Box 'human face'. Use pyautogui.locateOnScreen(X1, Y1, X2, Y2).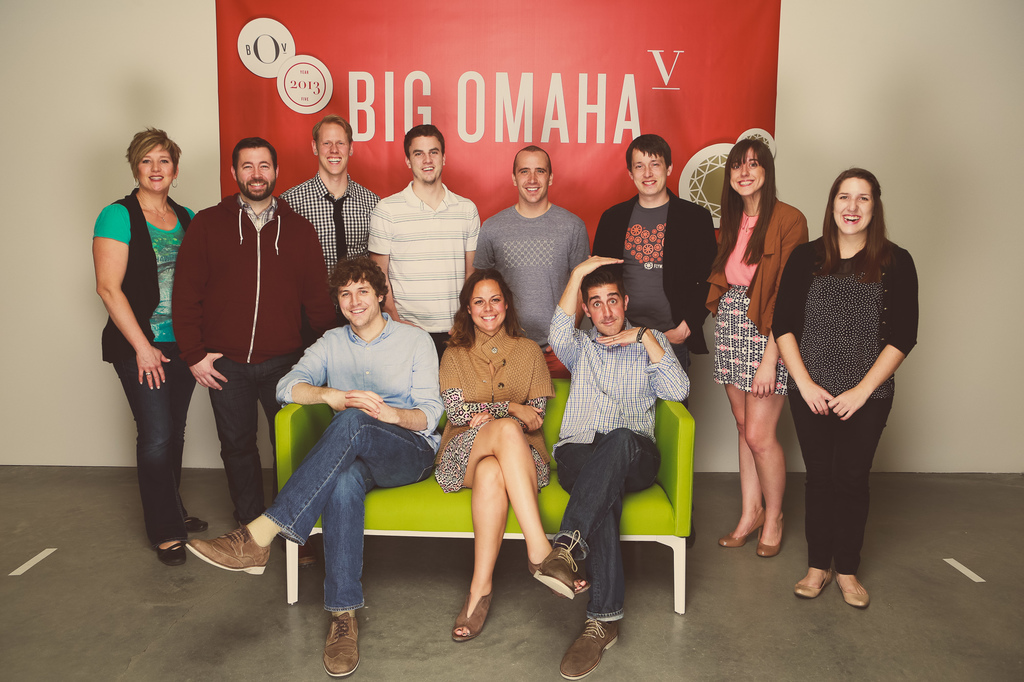
pyautogui.locateOnScreen(515, 151, 549, 201).
